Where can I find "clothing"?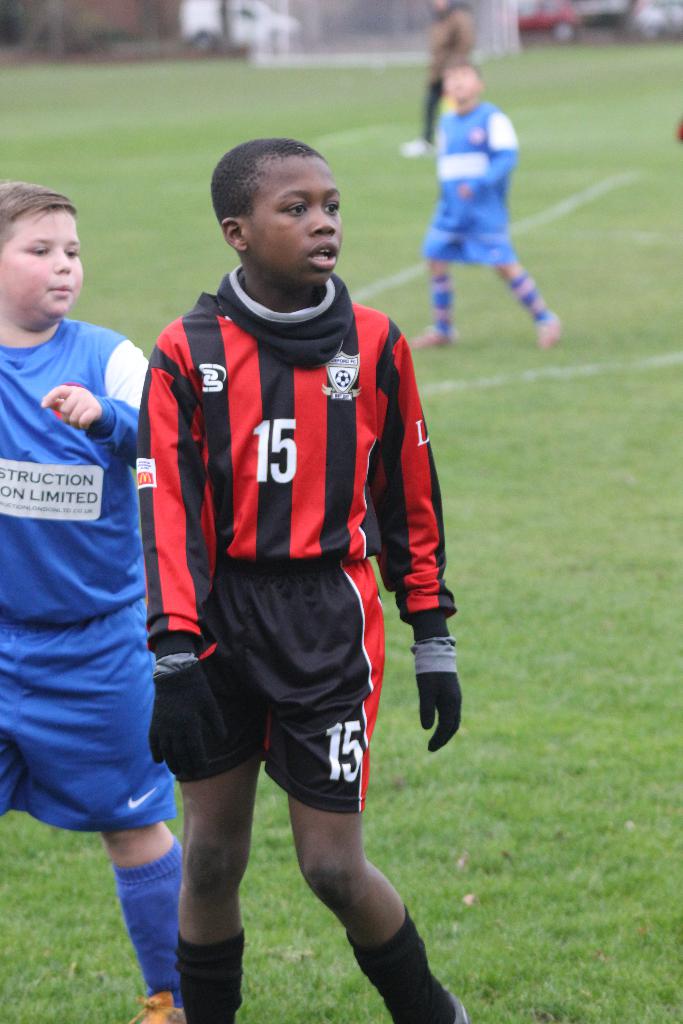
You can find it at pyautogui.locateOnScreen(155, 267, 429, 836).
